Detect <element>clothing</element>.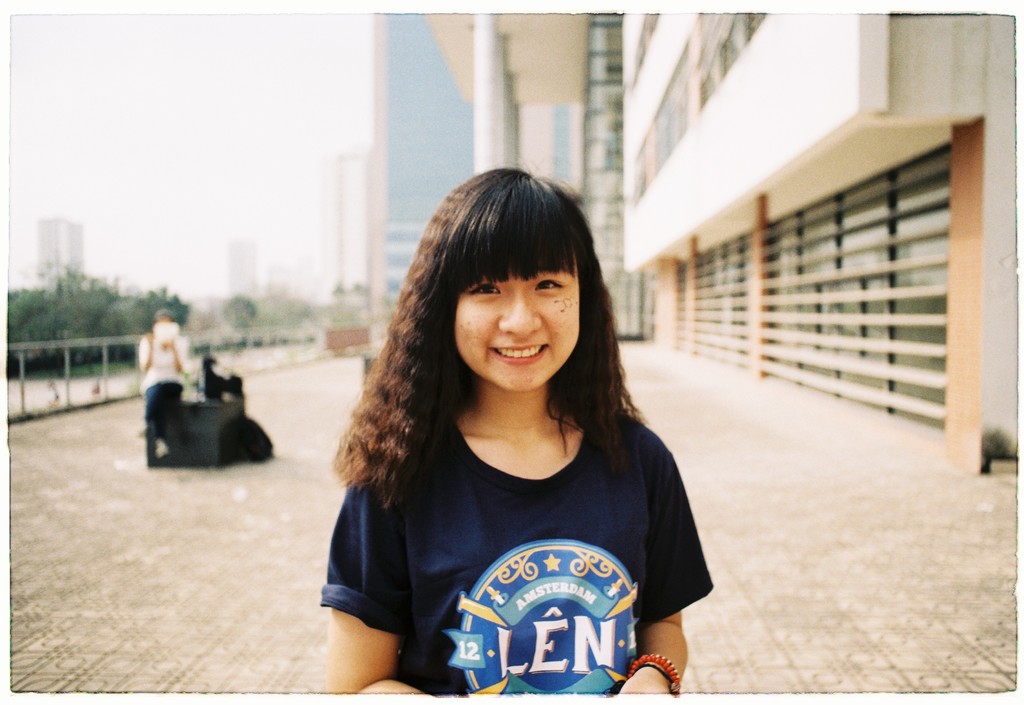
Detected at bbox=(141, 332, 189, 455).
